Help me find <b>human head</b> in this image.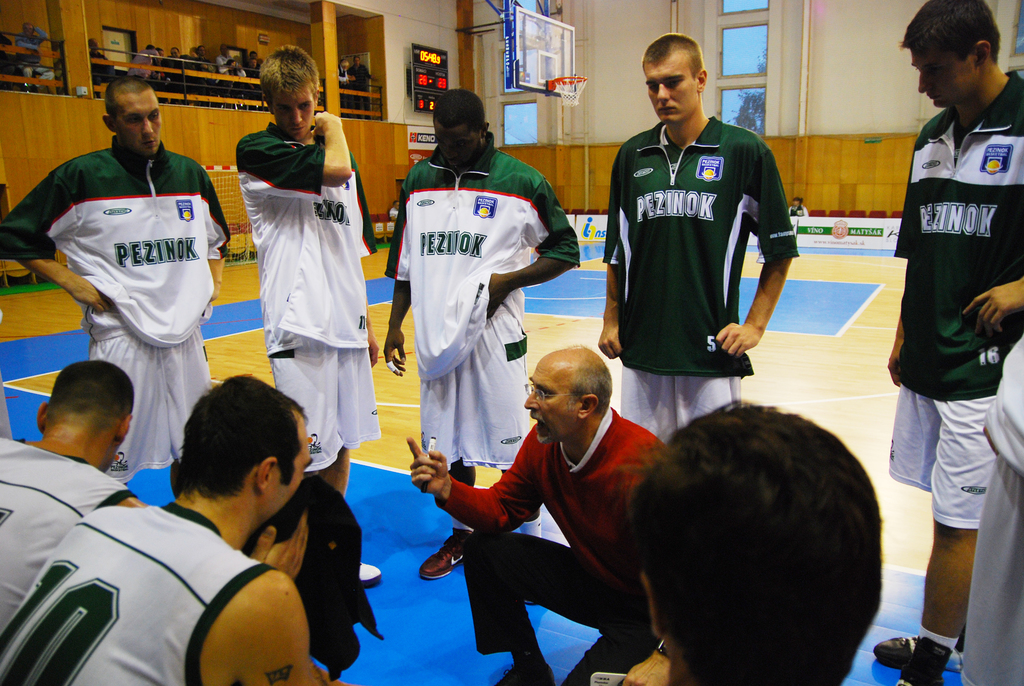
Found it: [x1=899, y1=0, x2=999, y2=110].
